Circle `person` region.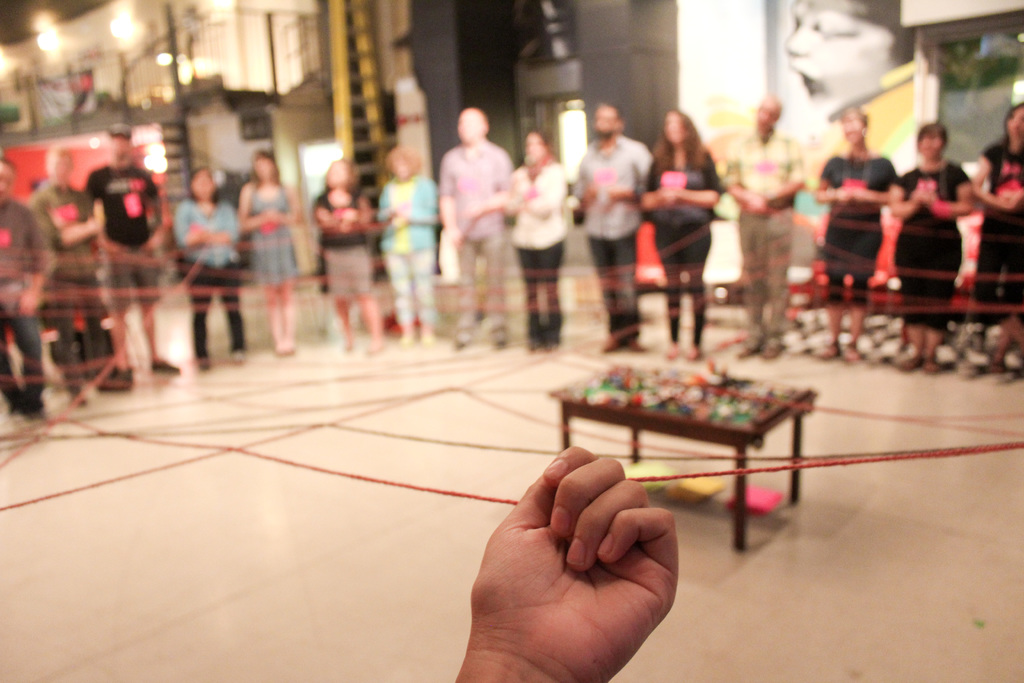
Region: bbox=(236, 139, 310, 352).
